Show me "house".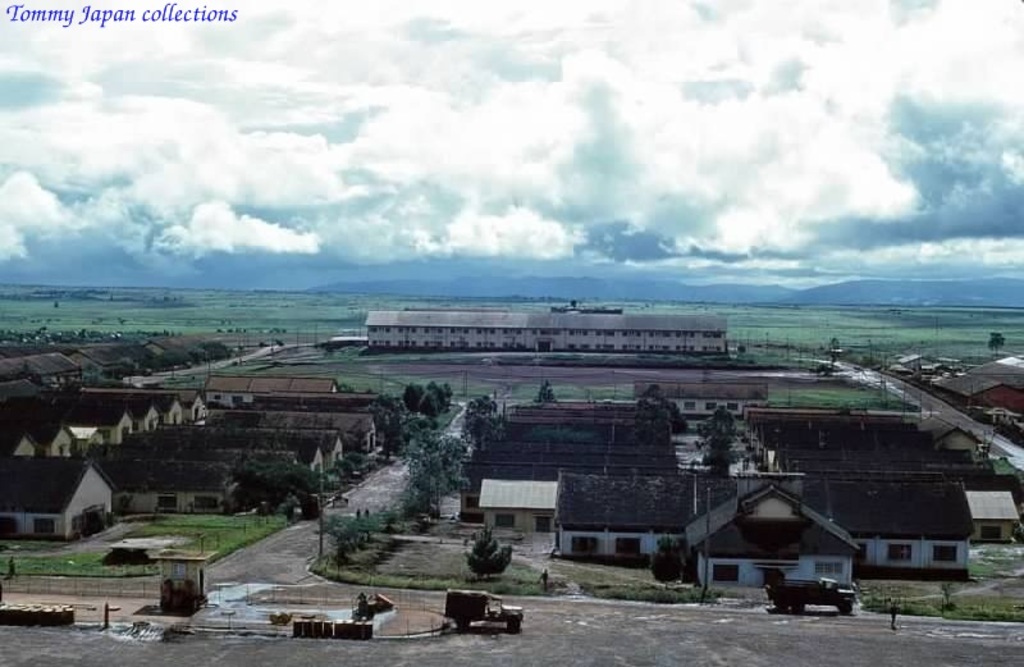
"house" is here: {"x1": 0, "y1": 460, "x2": 115, "y2": 540}.
